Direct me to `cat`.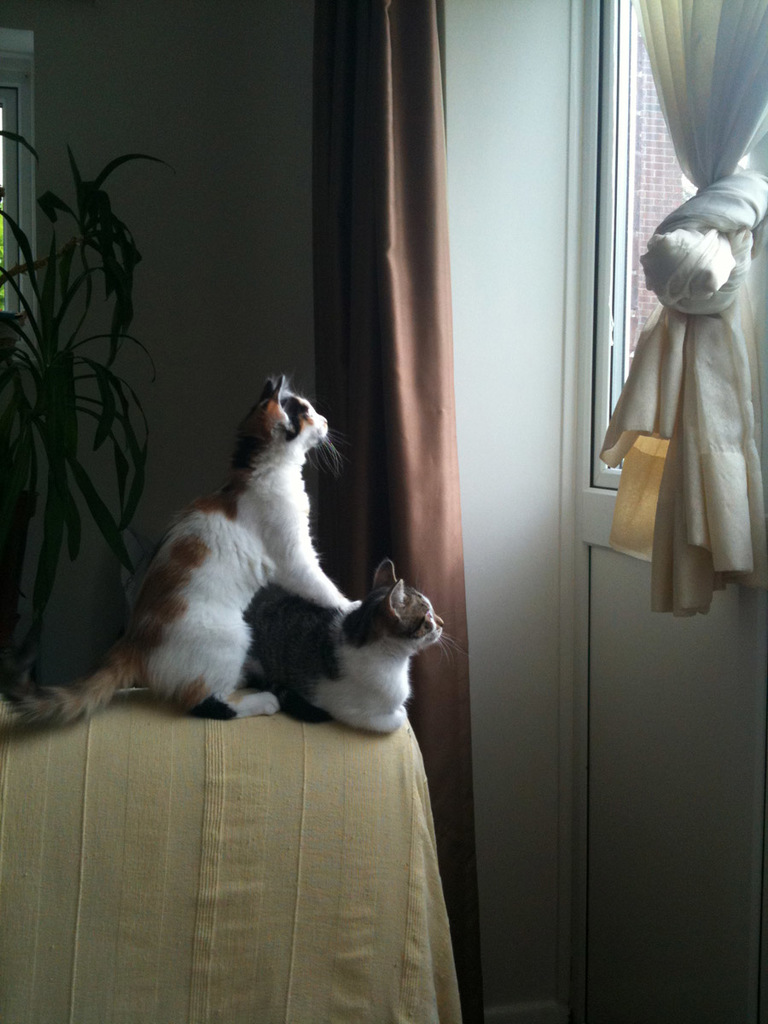
Direction: l=241, t=554, r=464, b=734.
